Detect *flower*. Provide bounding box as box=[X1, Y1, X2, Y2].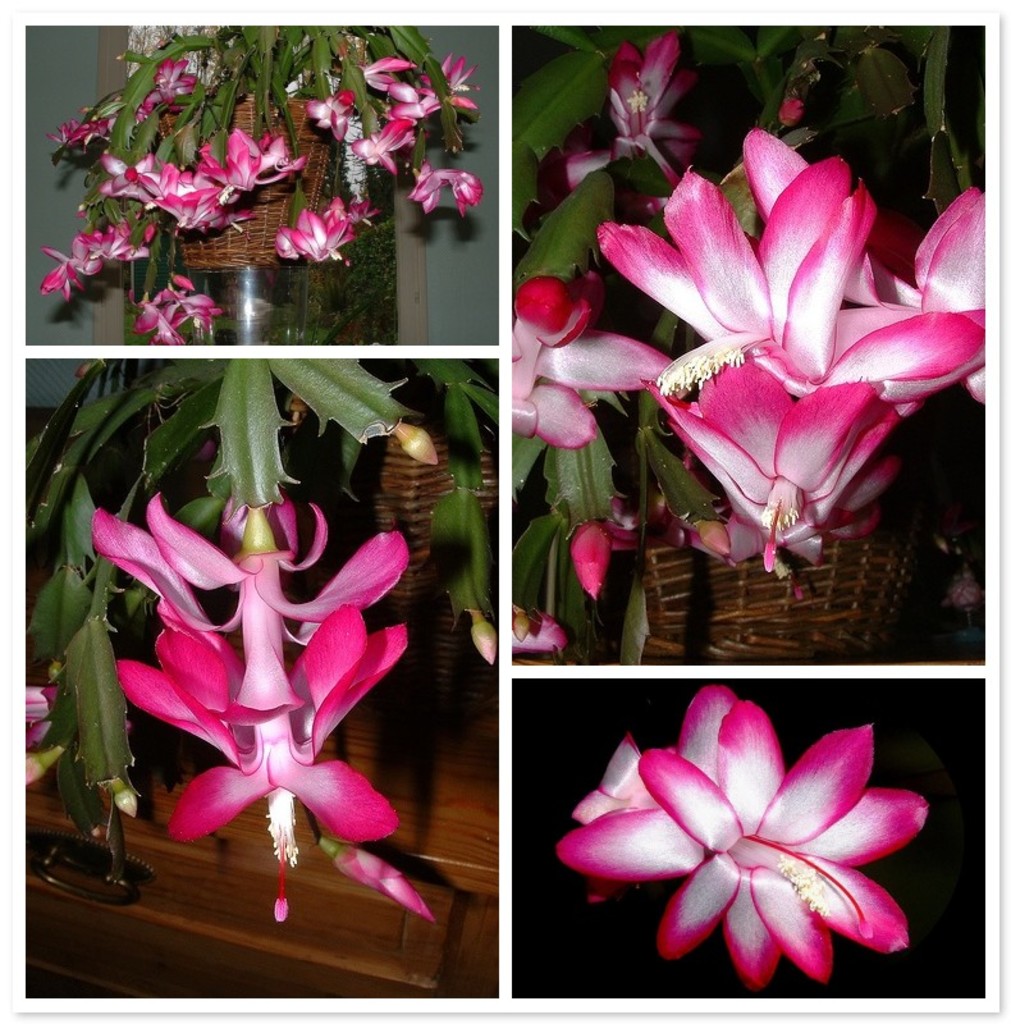
box=[19, 682, 70, 778].
